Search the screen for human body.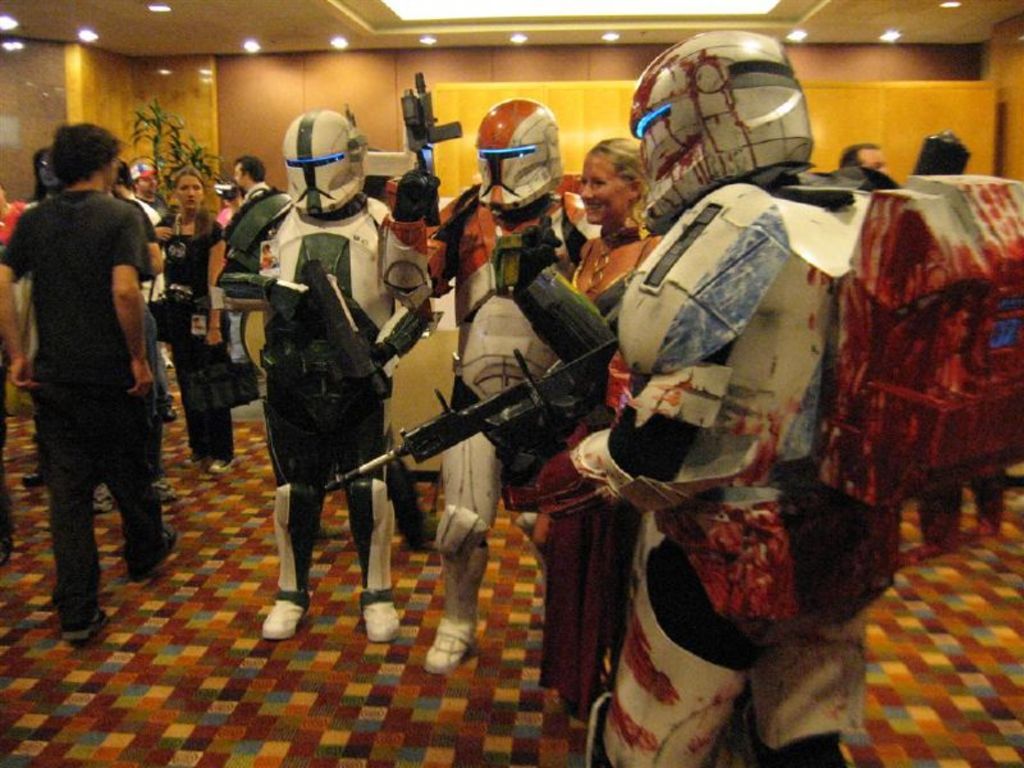
Found at 411/193/588/657.
